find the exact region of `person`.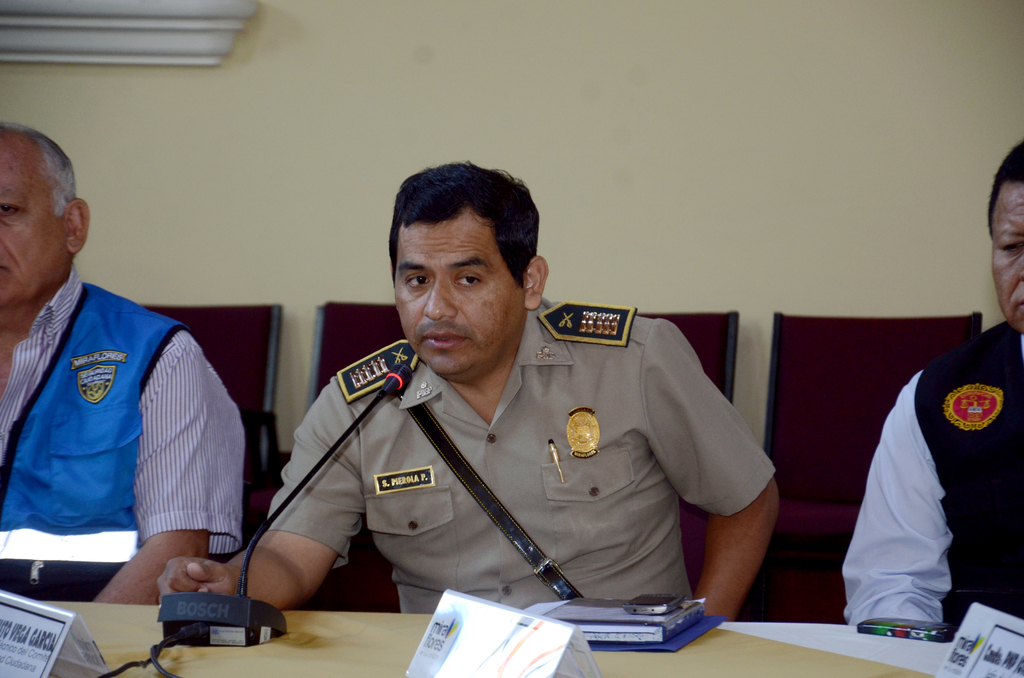
Exact region: 839/140/1023/629.
